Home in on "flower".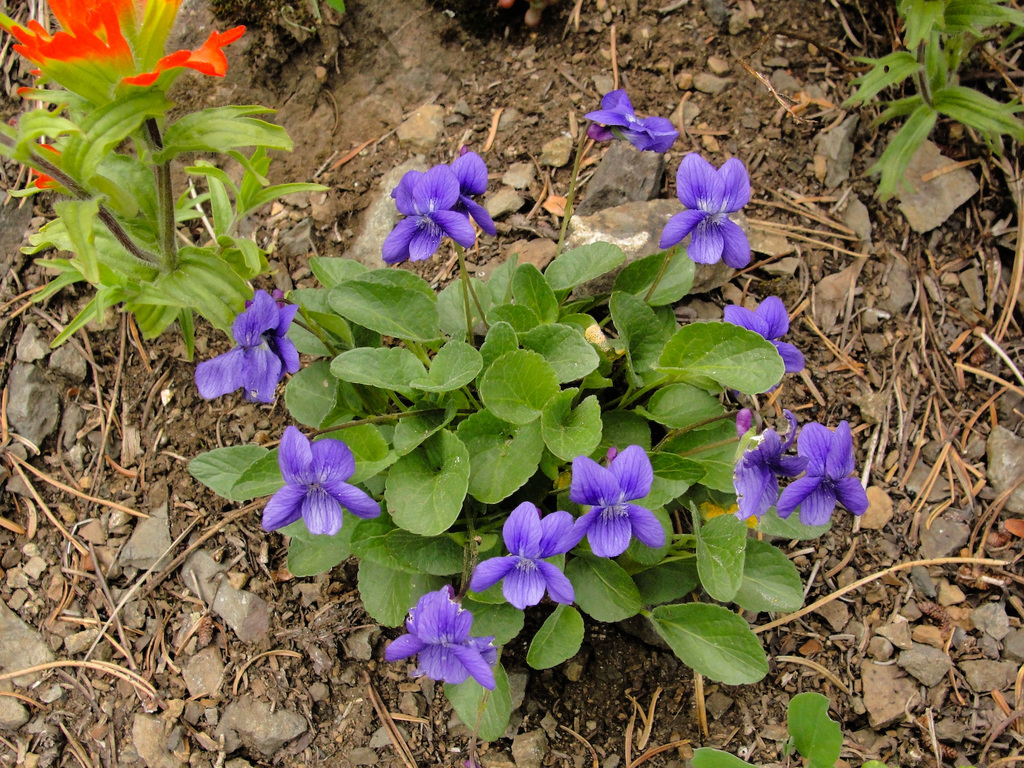
Homed in at 471 493 573 613.
